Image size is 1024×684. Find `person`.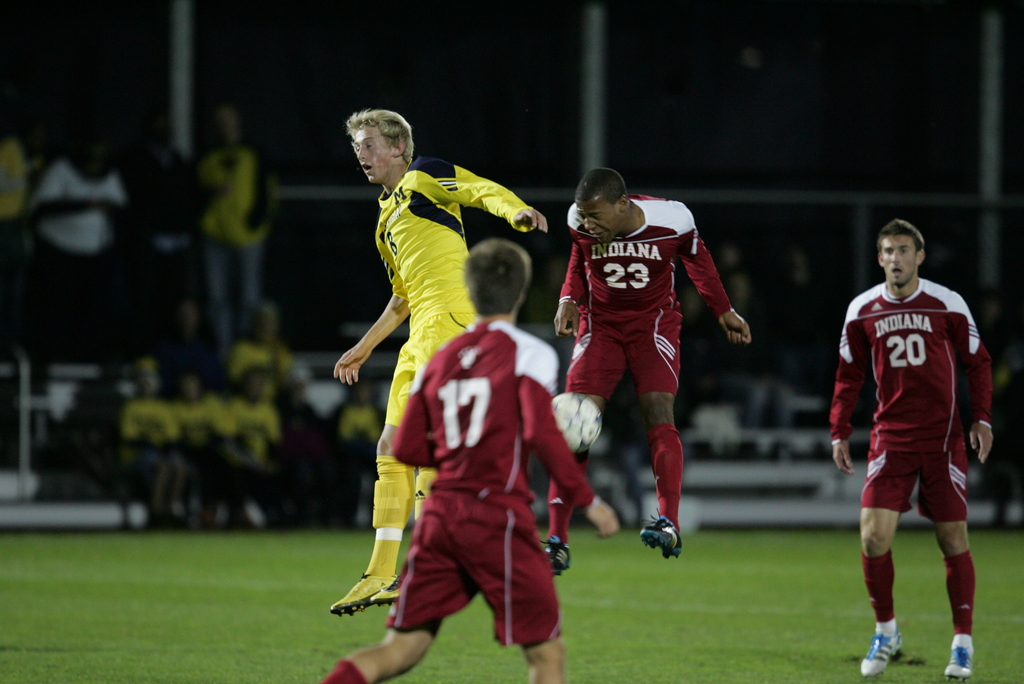
region(319, 236, 622, 683).
